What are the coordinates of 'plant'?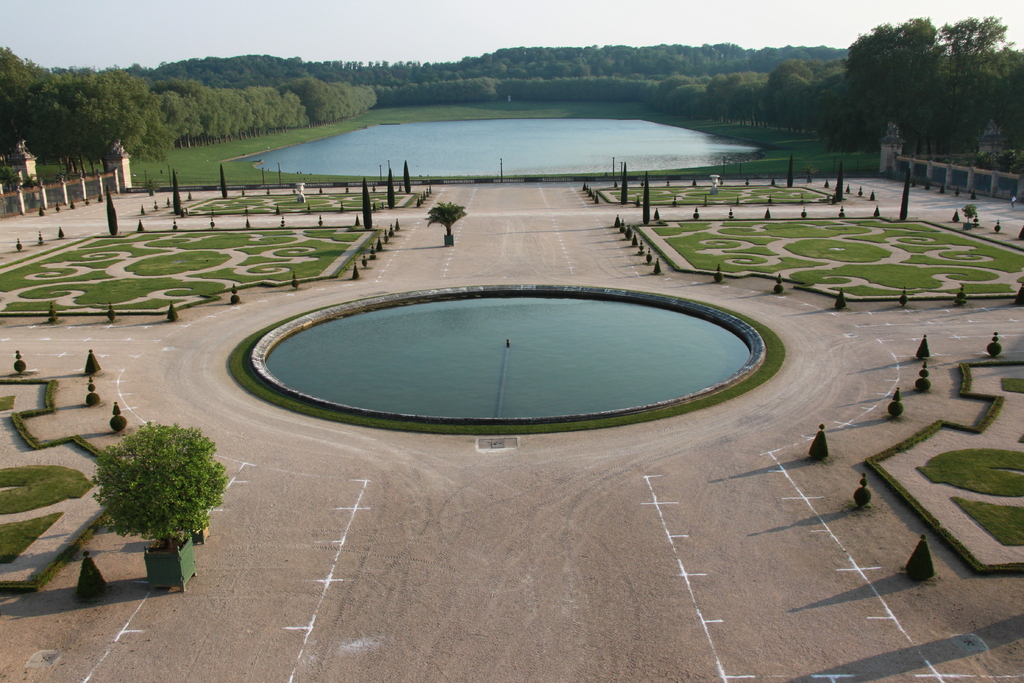
0, 465, 92, 514.
